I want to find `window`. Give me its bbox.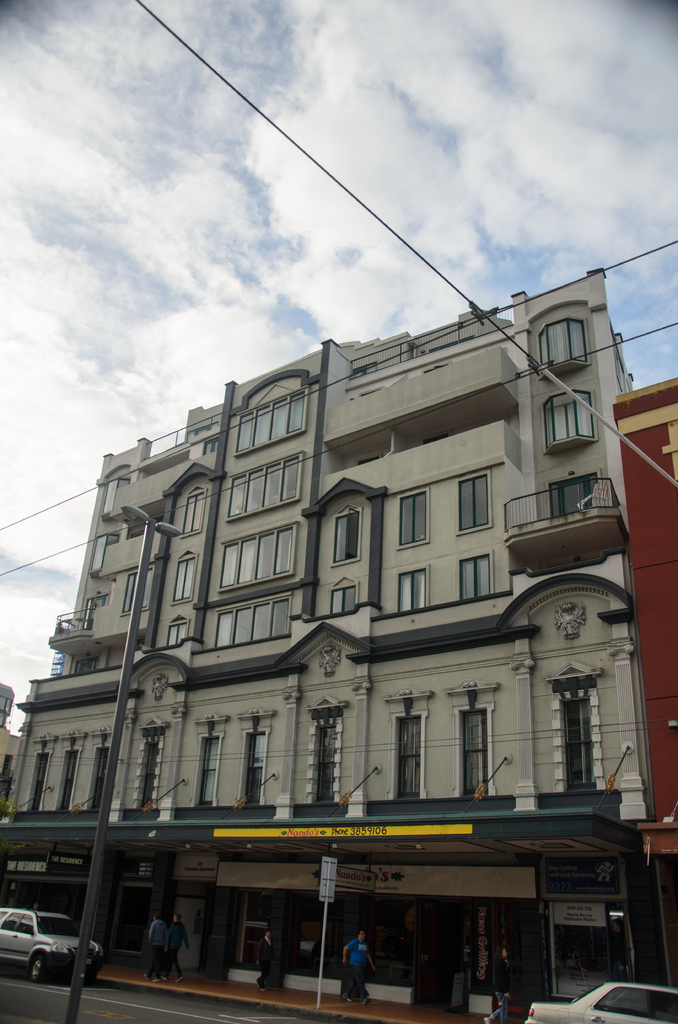
[x1=132, y1=740, x2=158, y2=810].
